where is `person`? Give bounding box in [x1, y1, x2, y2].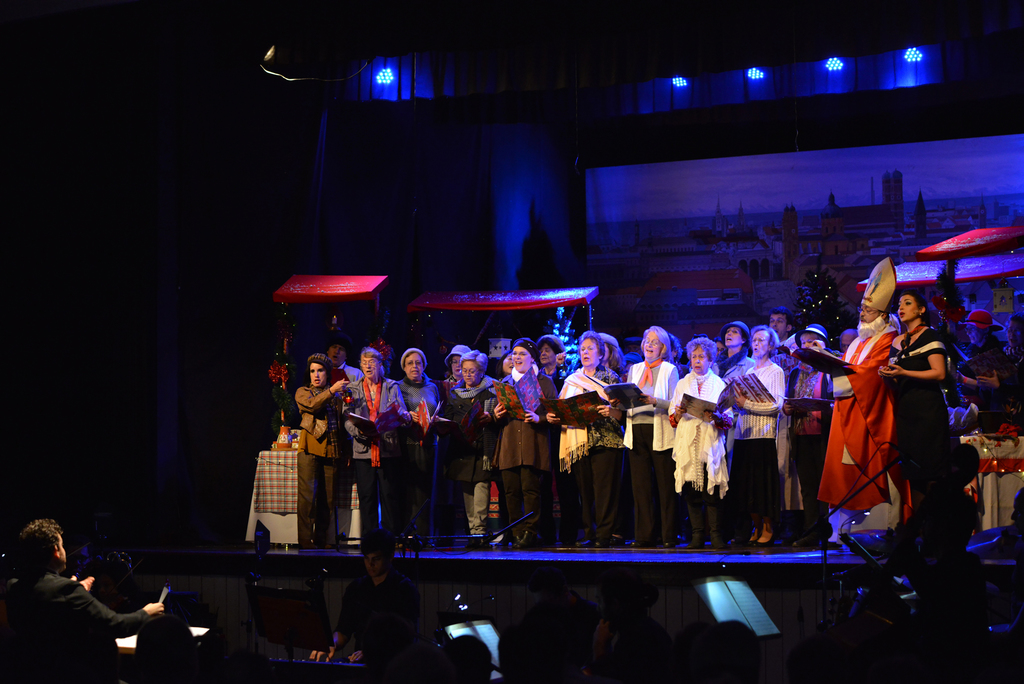
[0, 518, 163, 677].
